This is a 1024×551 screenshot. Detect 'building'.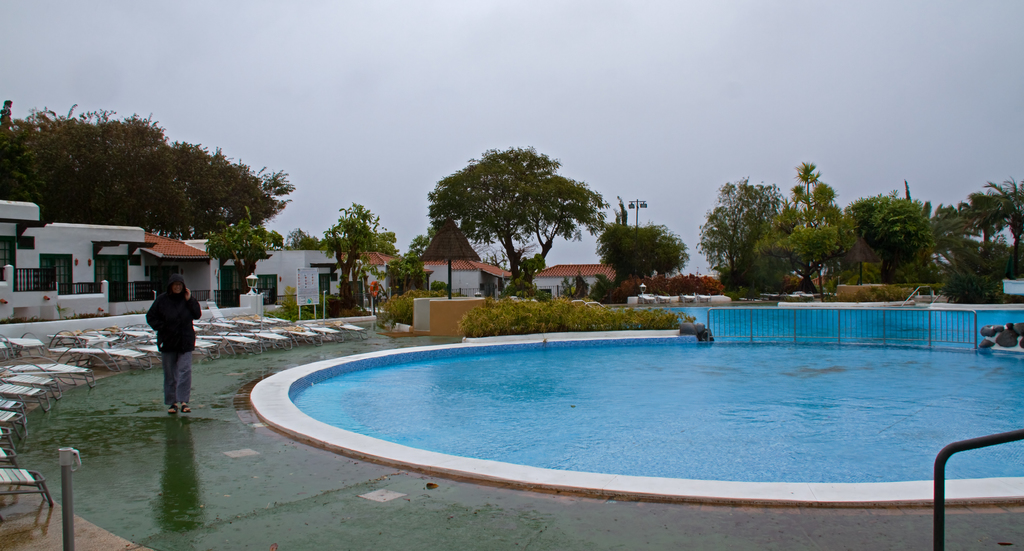
l=243, t=244, r=396, b=316.
